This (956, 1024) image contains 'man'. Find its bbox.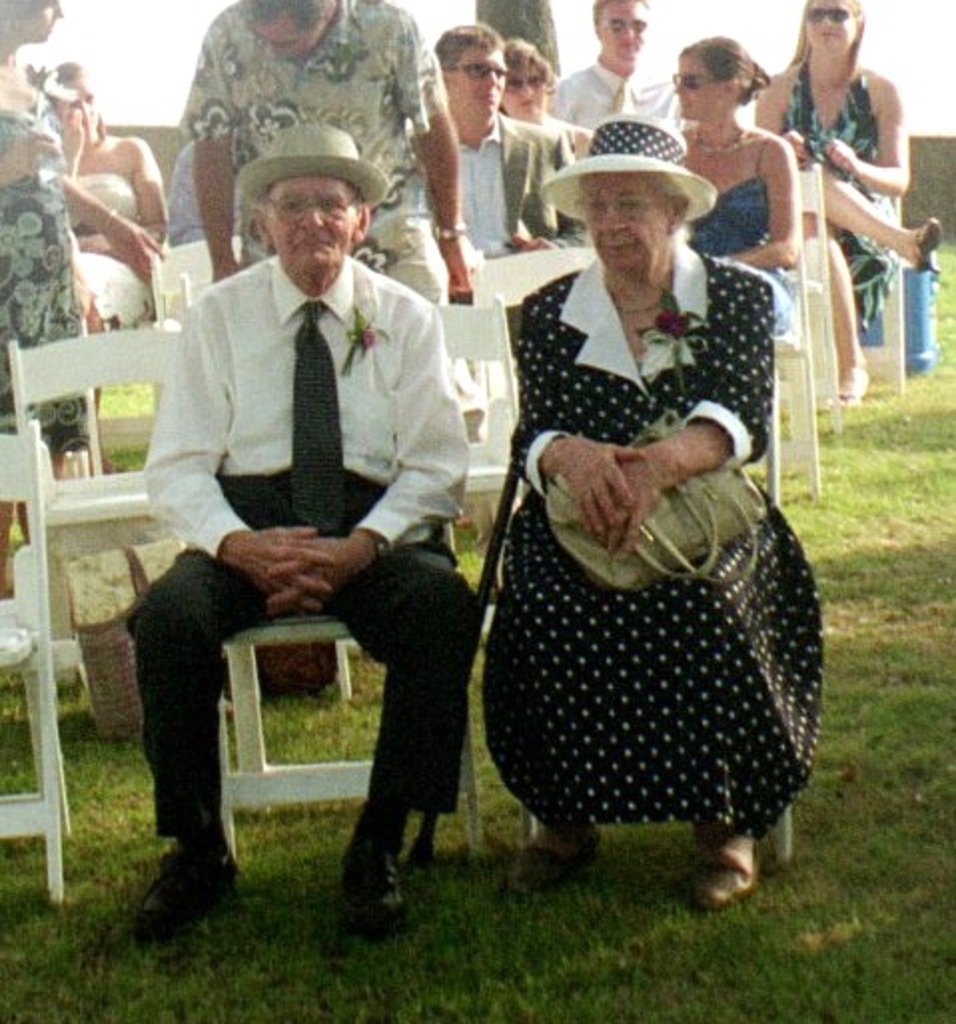
<bbox>114, 118, 499, 936</bbox>.
